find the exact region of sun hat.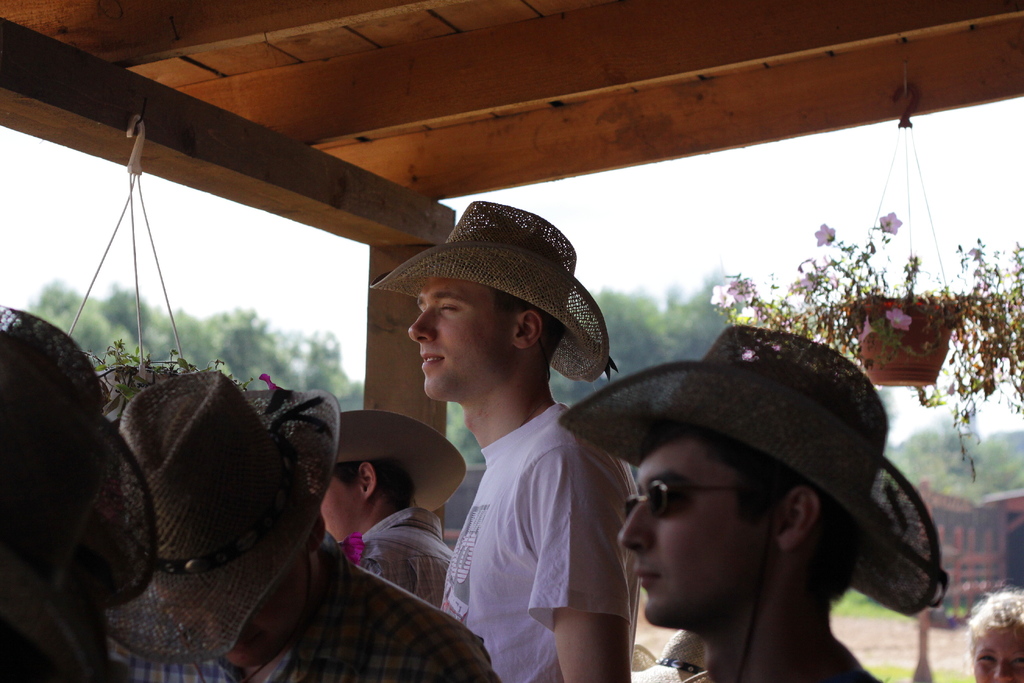
Exact region: 110:365:341:676.
